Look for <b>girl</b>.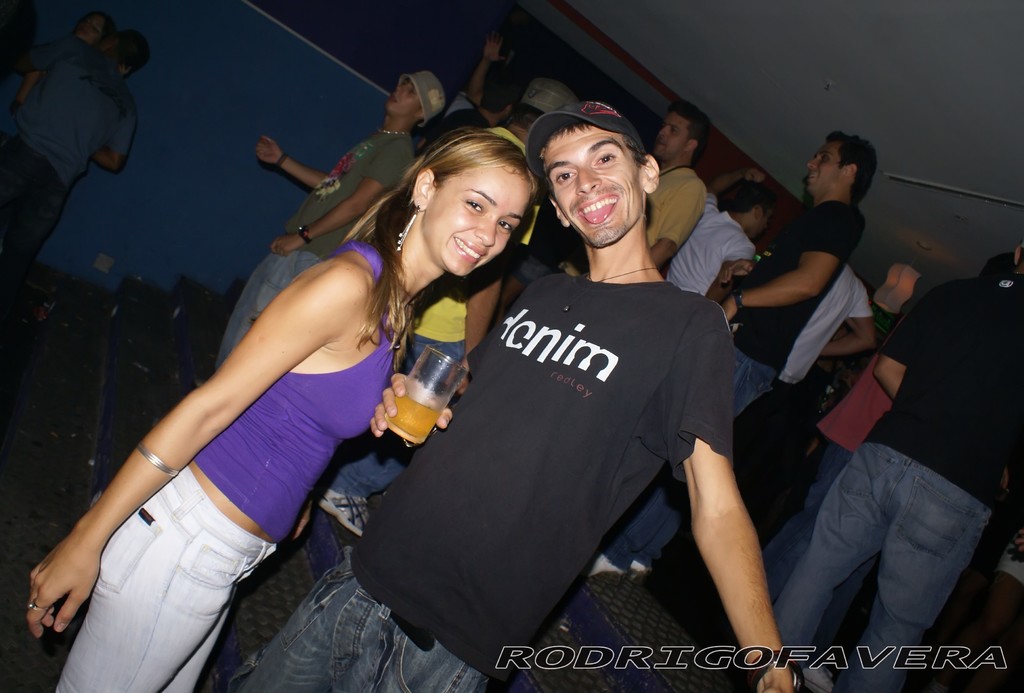
Found: (26,131,535,691).
